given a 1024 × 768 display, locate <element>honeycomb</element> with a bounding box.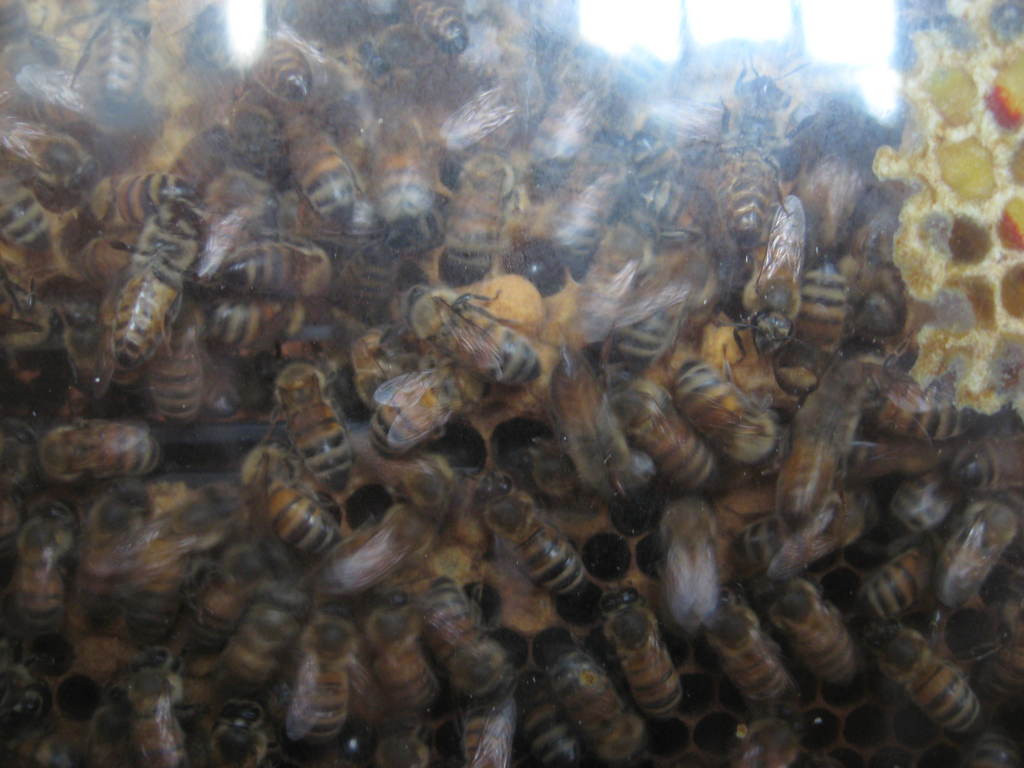
Located: 1:0:1022:767.
